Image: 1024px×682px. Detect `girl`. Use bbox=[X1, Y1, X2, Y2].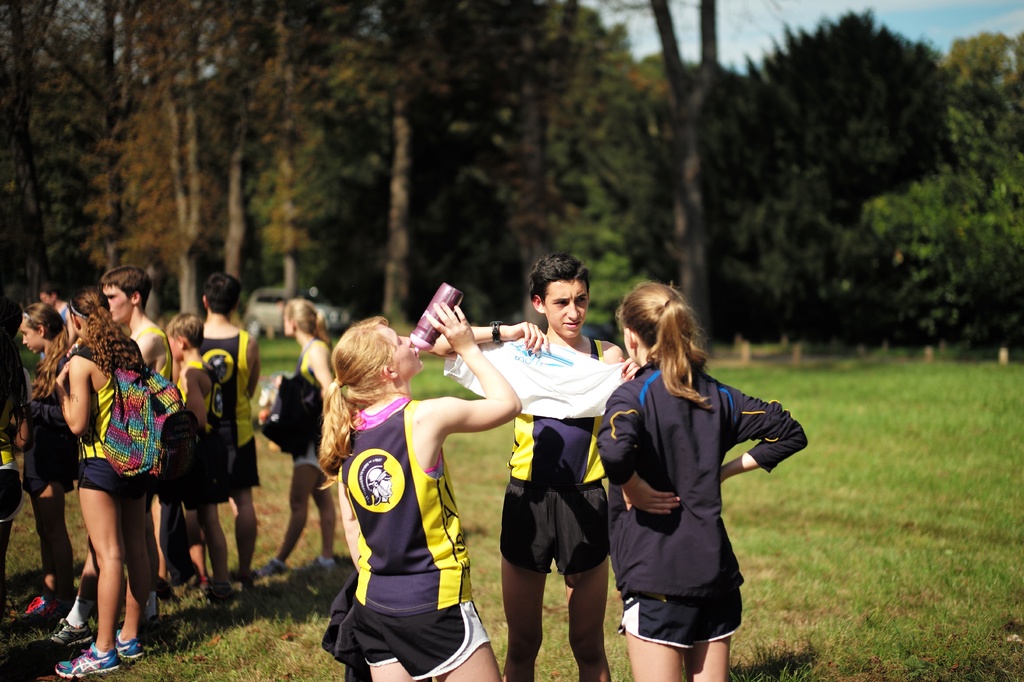
bbox=[317, 297, 523, 681].
